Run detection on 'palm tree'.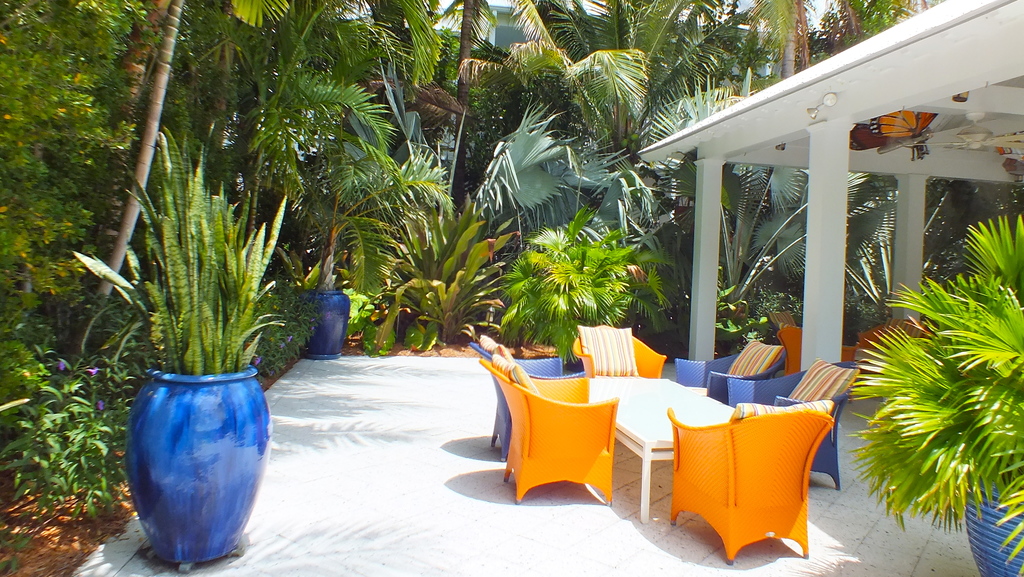
Result: l=356, t=193, r=516, b=371.
